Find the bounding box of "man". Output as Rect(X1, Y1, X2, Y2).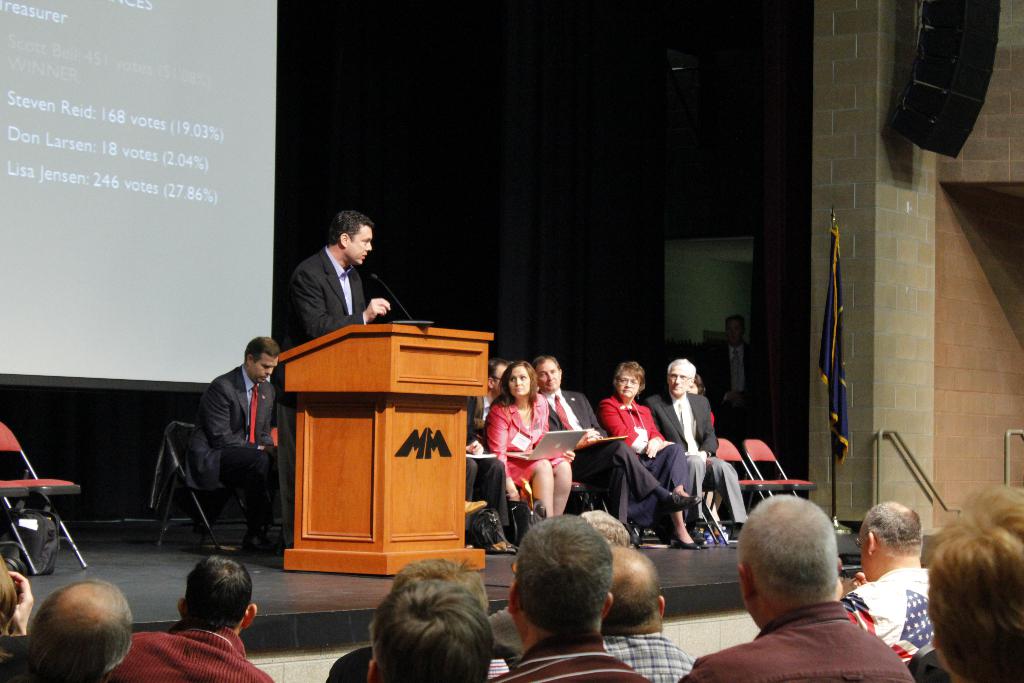
Rect(644, 356, 751, 540).
